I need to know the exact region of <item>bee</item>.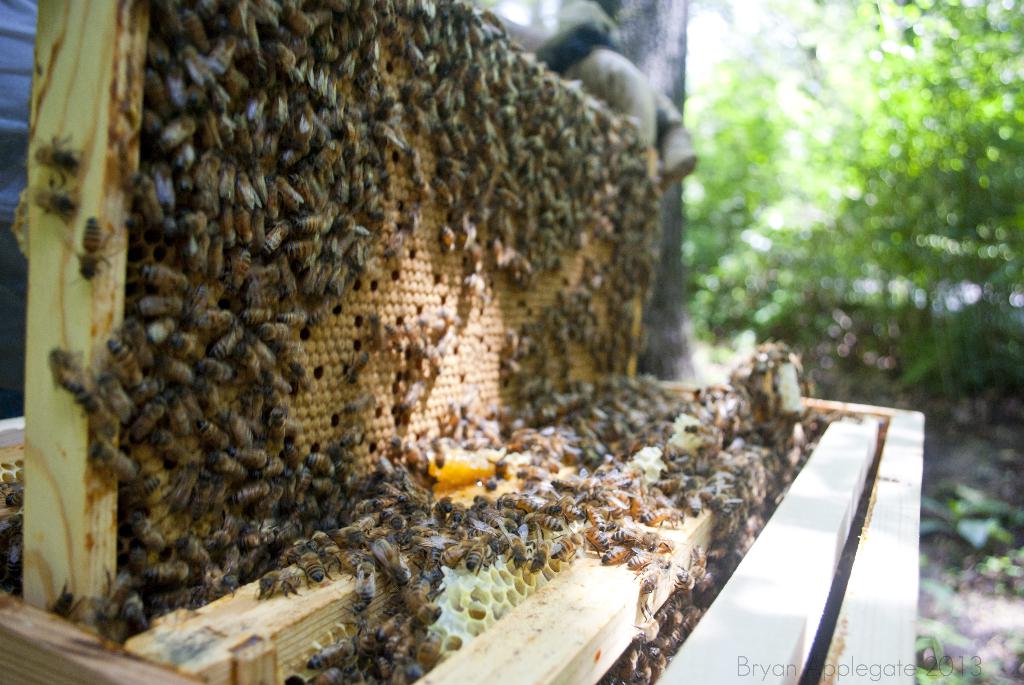
Region: (211, 517, 236, 553).
